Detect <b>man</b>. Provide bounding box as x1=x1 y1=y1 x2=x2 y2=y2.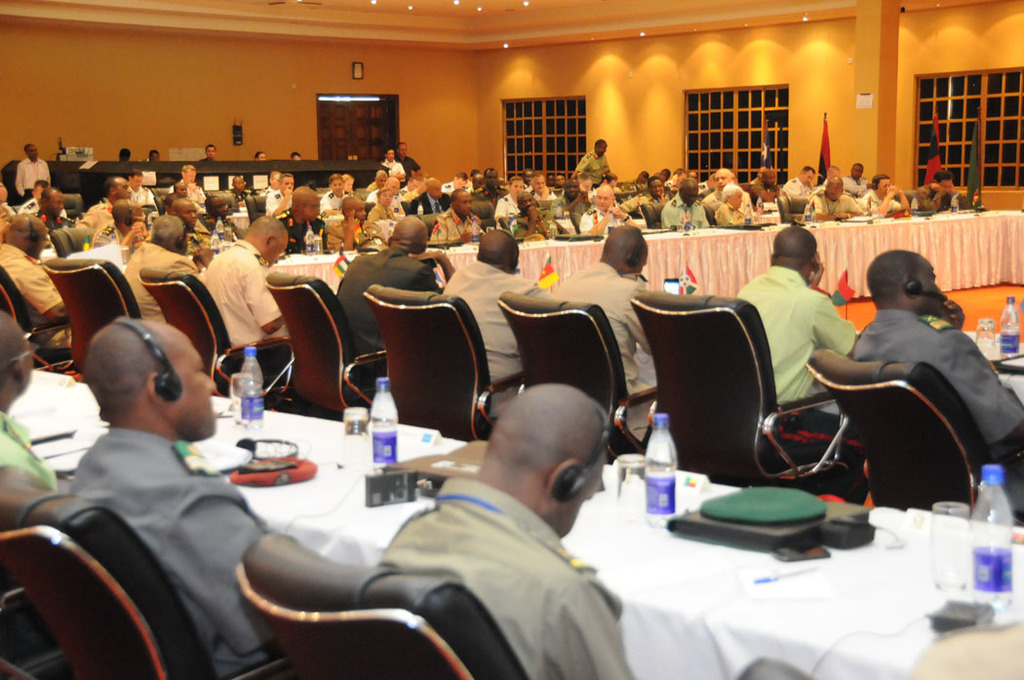
x1=440 y1=231 x2=556 y2=425.
